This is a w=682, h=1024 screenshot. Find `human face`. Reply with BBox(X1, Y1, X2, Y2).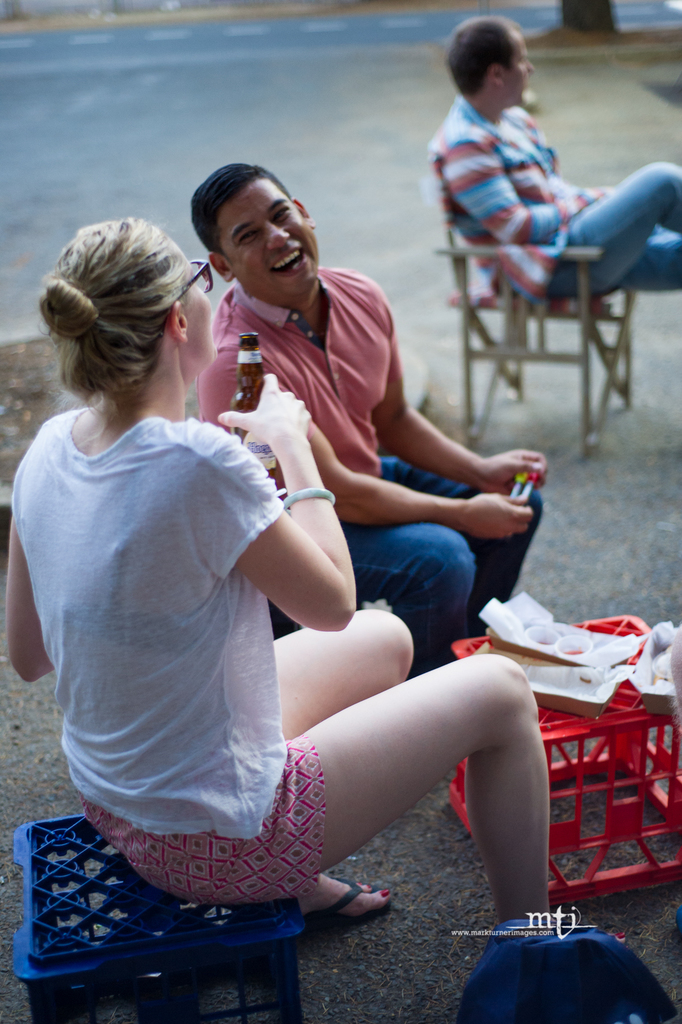
BBox(505, 33, 535, 106).
